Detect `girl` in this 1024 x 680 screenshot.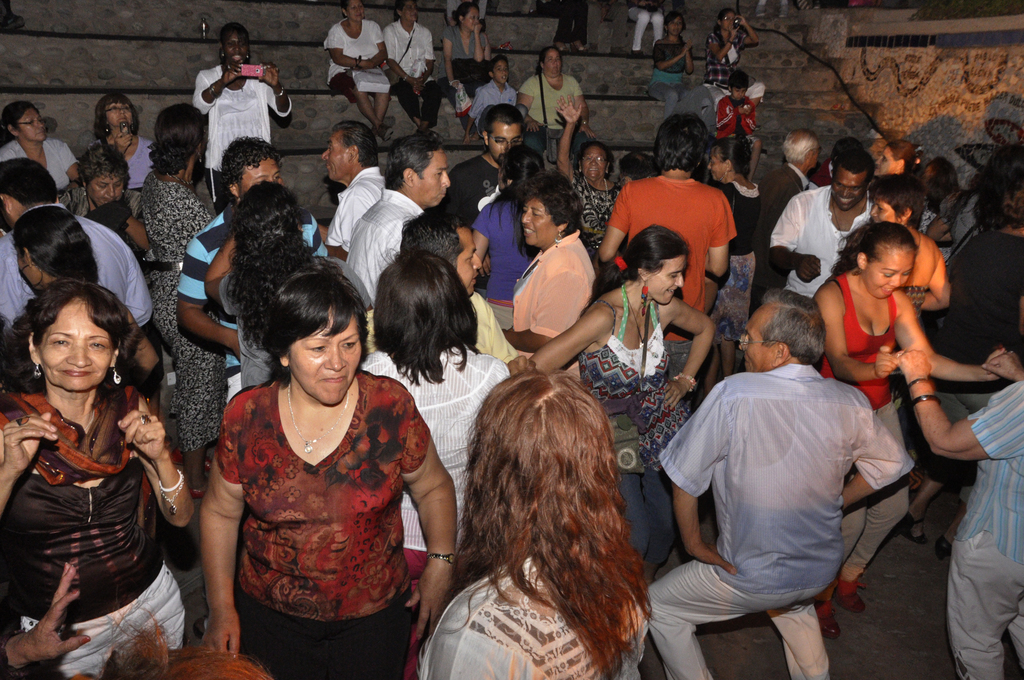
Detection: 137/101/207/448.
